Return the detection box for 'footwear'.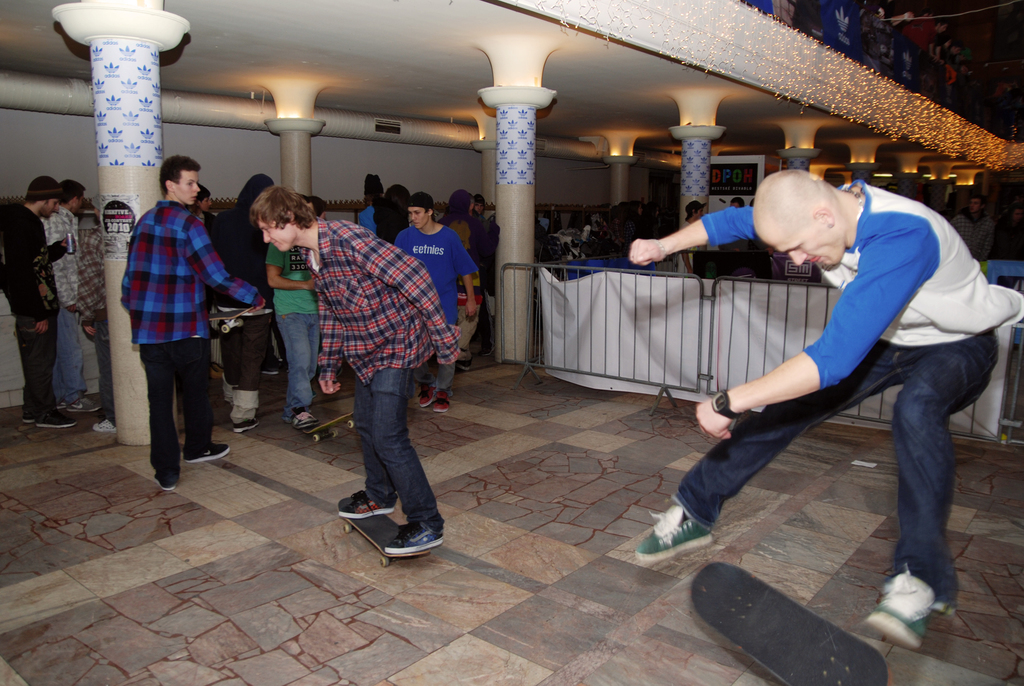
89 412 118 433.
